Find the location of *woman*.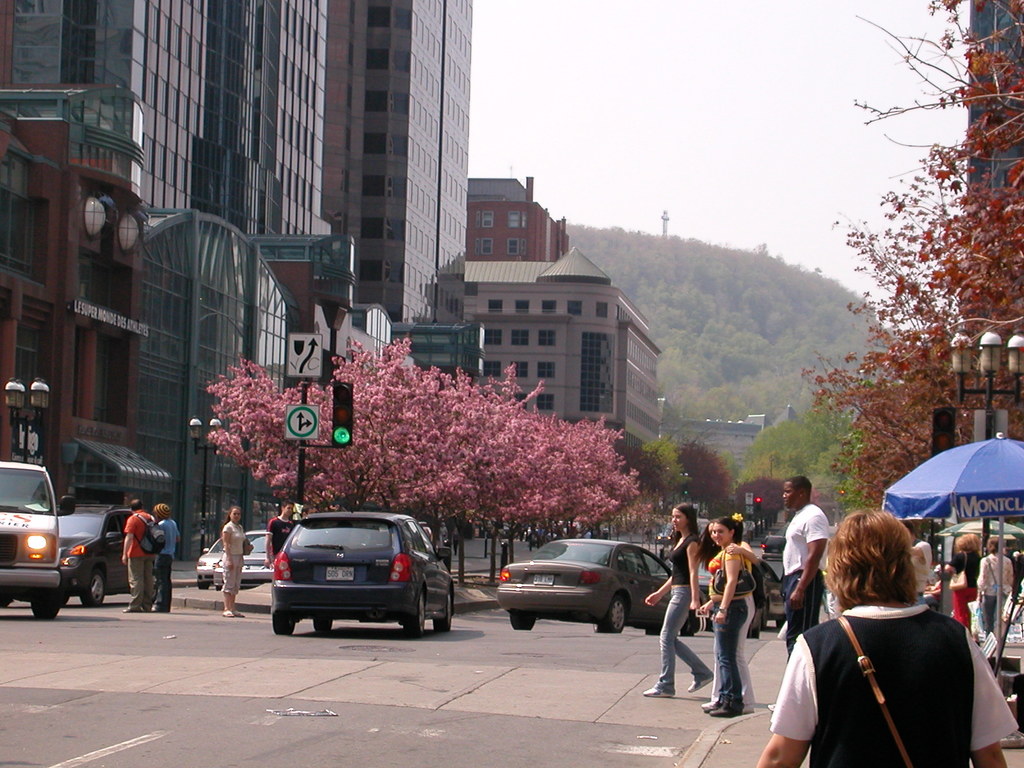
Location: 982,531,1023,651.
